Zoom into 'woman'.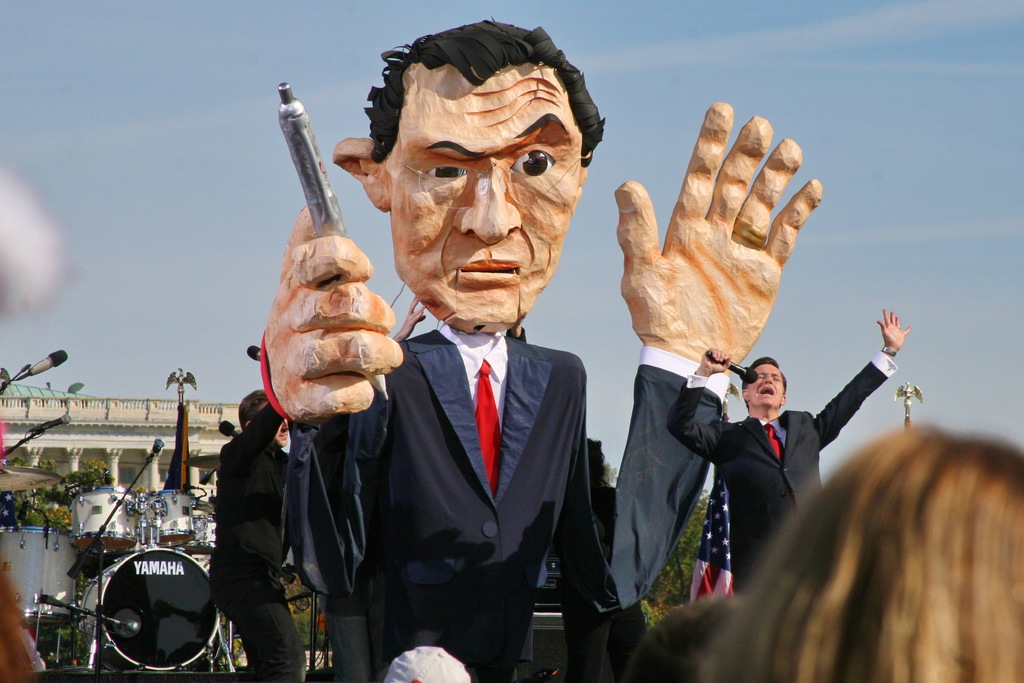
Zoom target: detection(716, 424, 1023, 682).
